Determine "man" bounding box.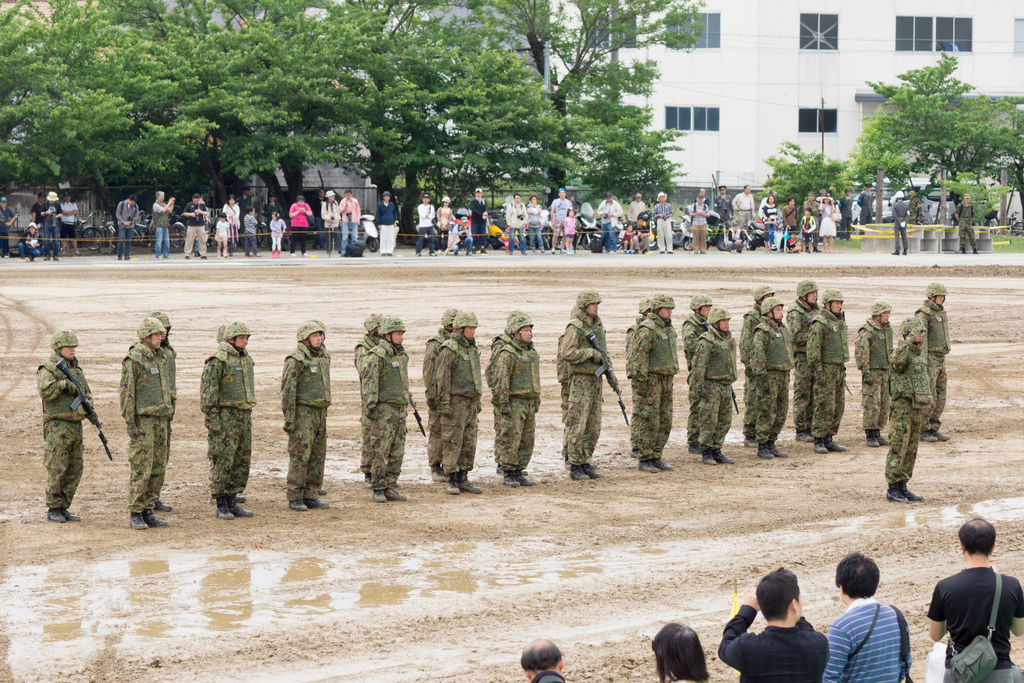
Determined: [x1=883, y1=317, x2=922, y2=504].
